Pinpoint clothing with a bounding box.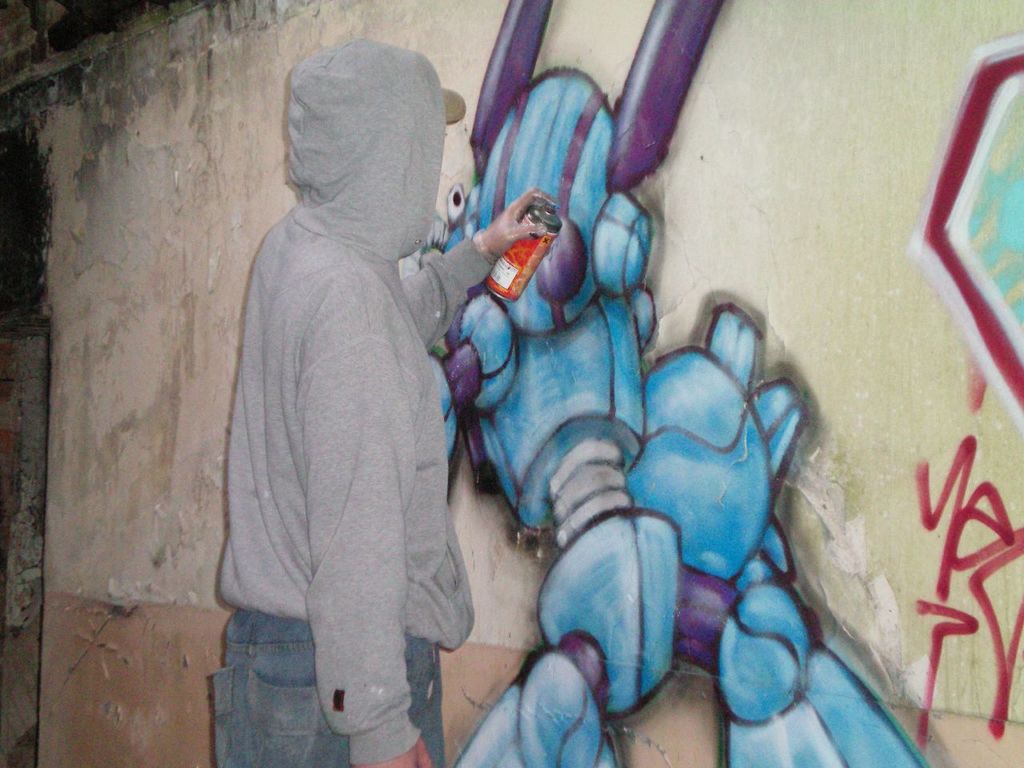
x1=215 y1=46 x2=472 y2=764.
